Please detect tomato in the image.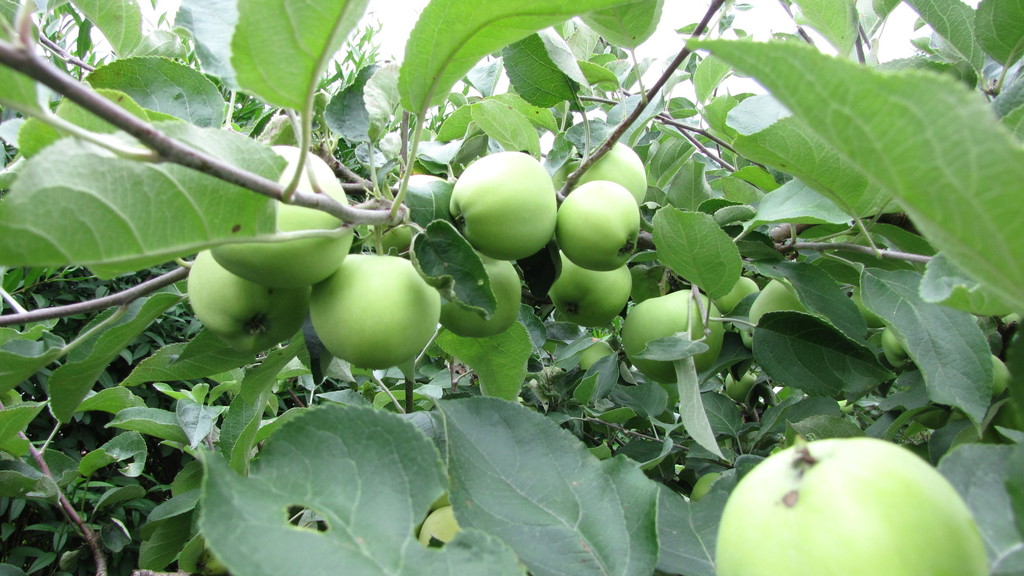
bbox=[620, 290, 728, 388].
